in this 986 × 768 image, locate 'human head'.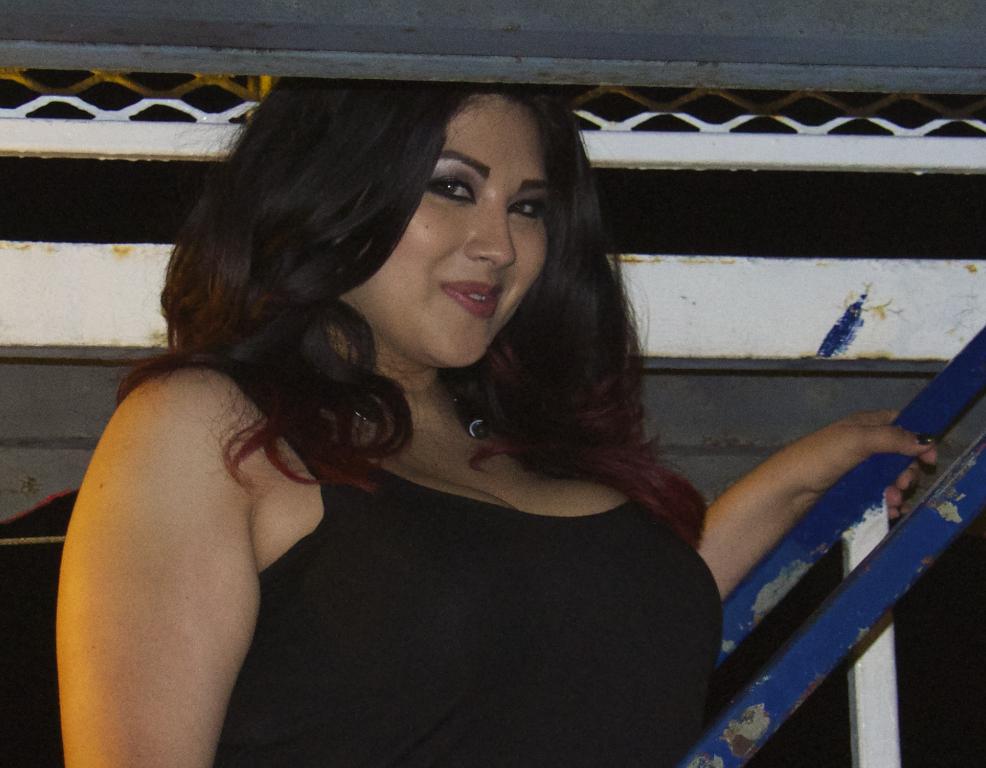
Bounding box: locate(304, 75, 600, 370).
